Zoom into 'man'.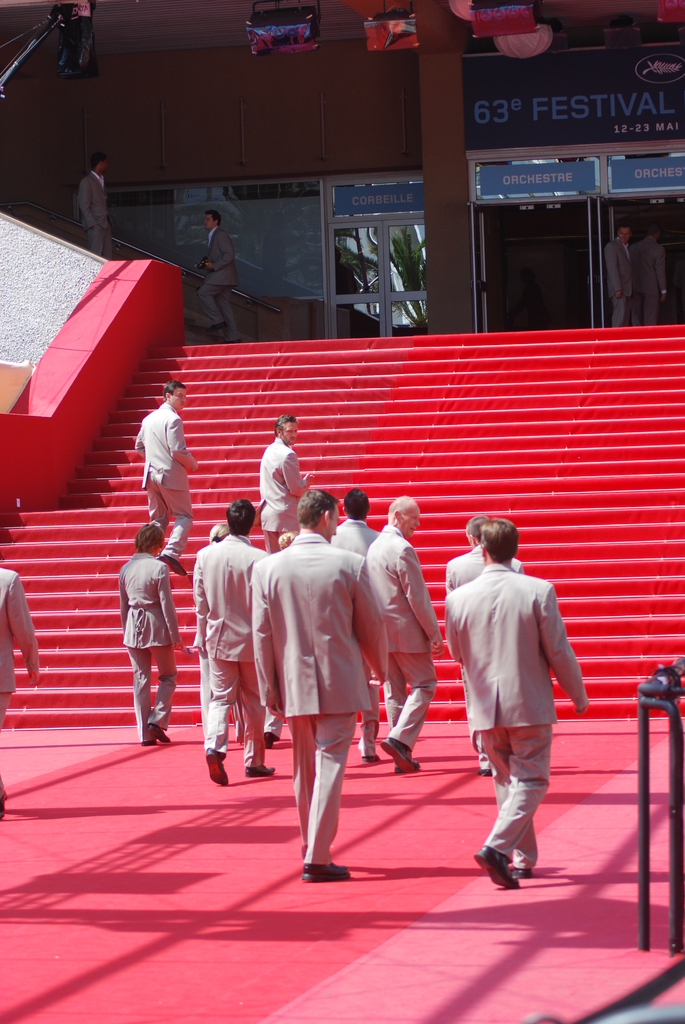
Zoom target: x1=606, y1=225, x2=636, y2=323.
